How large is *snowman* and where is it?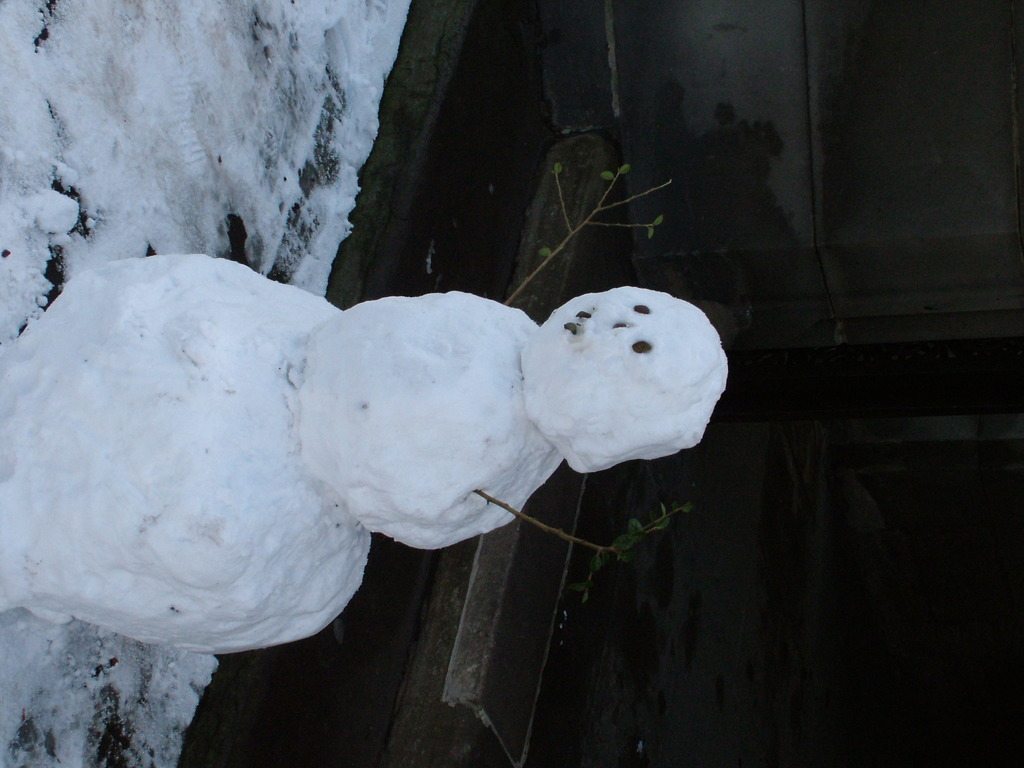
Bounding box: locate(0, 167, 730, 653).
